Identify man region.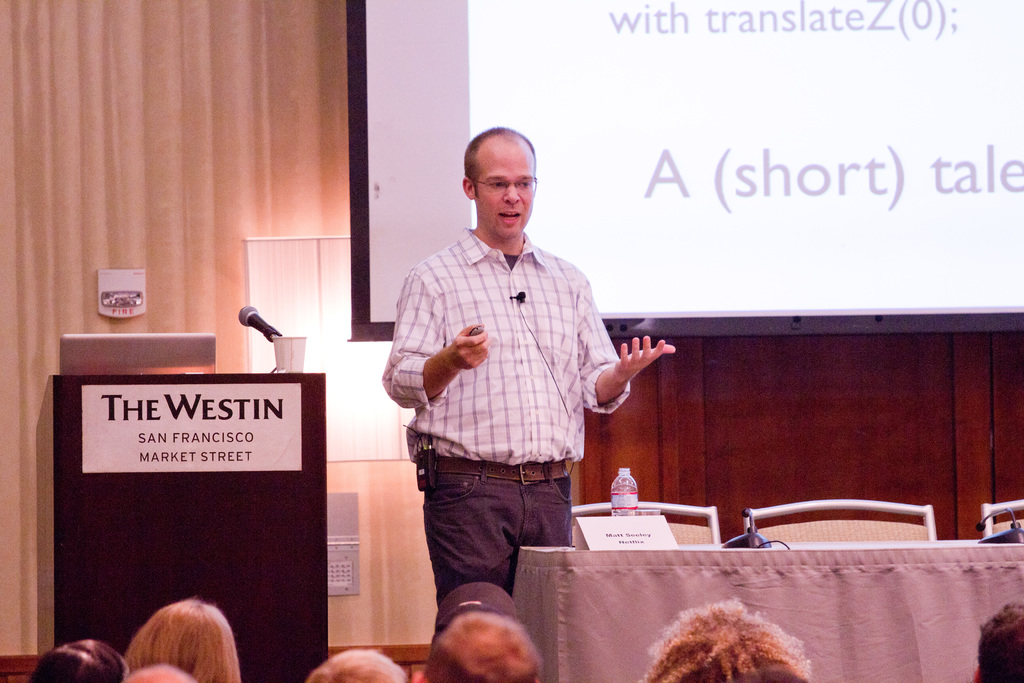
Region: crop(382, 110, 652, 598).
